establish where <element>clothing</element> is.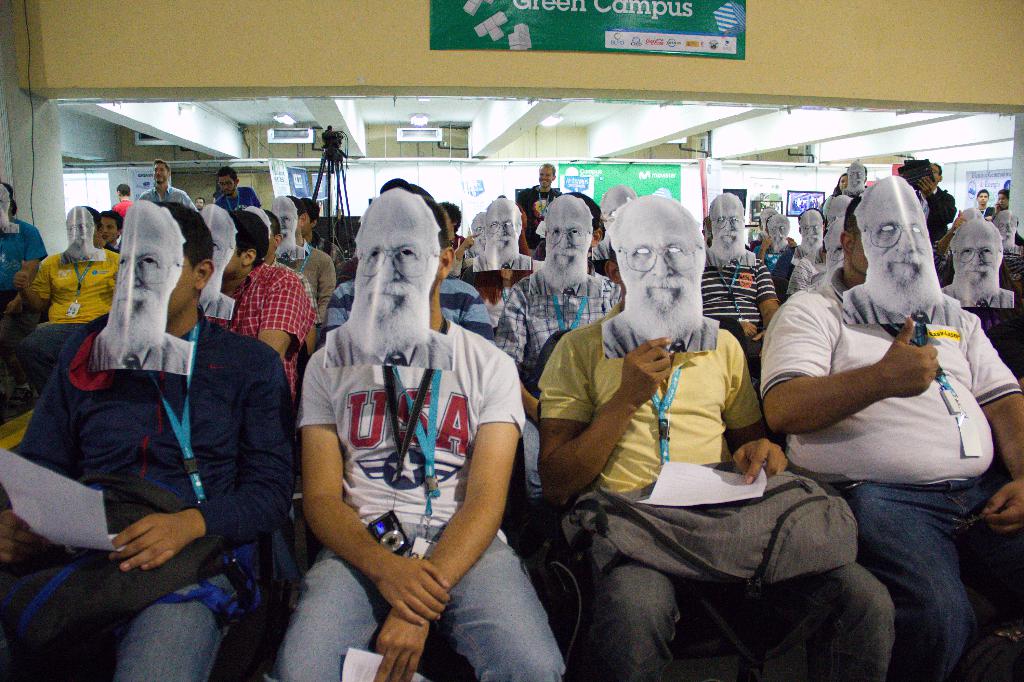
Established at {"left": 700, "top": 236, "right": 778, "bottom": 359}.
